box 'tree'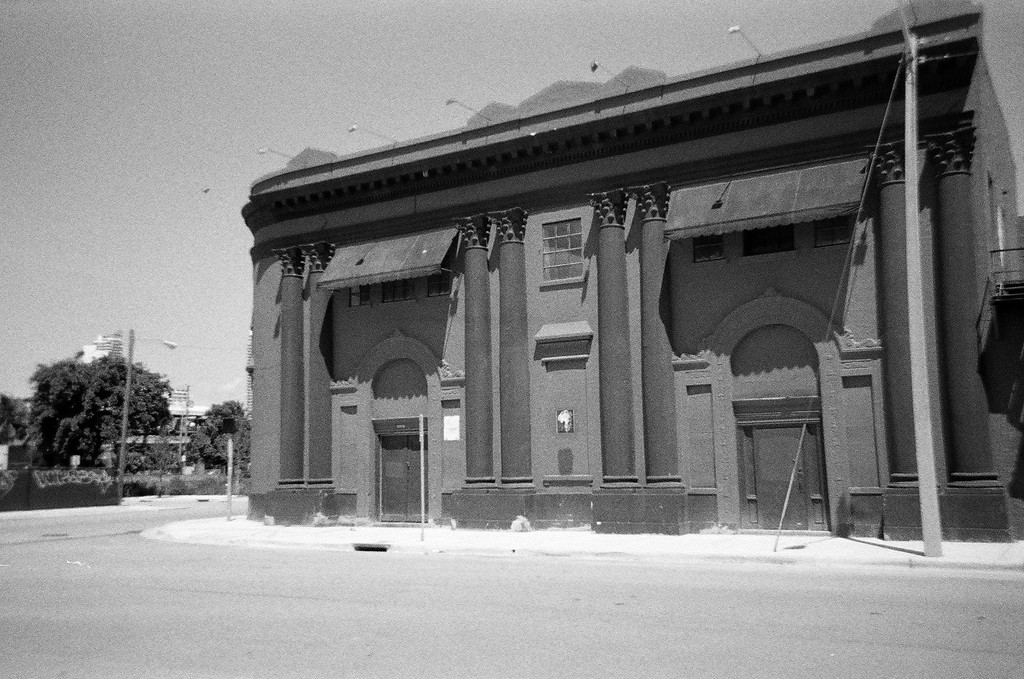
l=21, t=322, r=198, b=496
